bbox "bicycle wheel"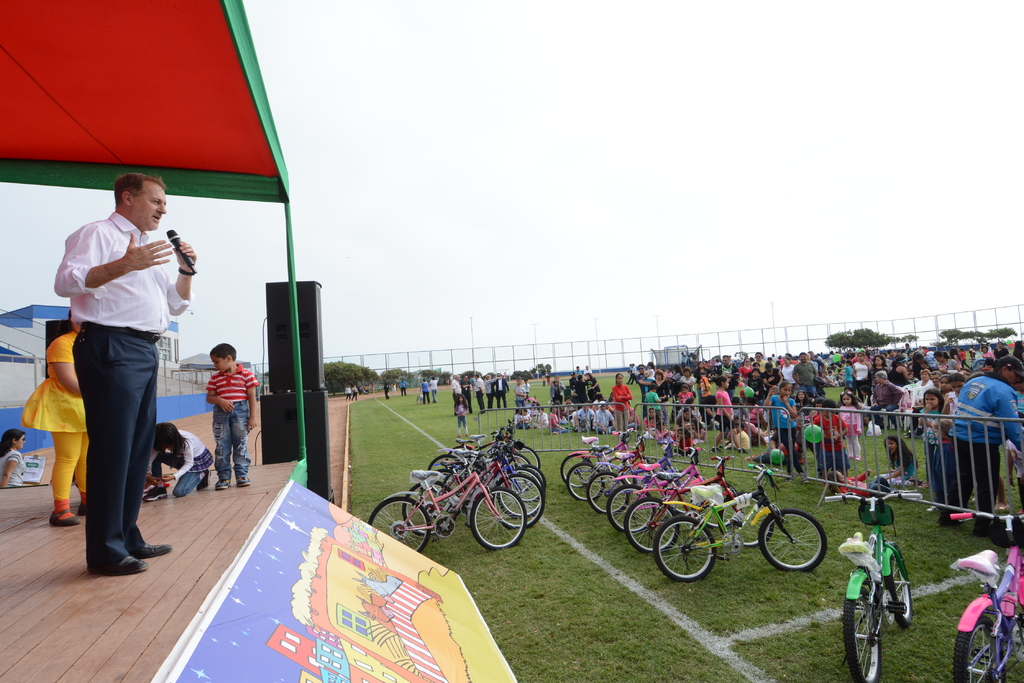
pyautogui.locateOnScreen(882, 546, 916, 627)
